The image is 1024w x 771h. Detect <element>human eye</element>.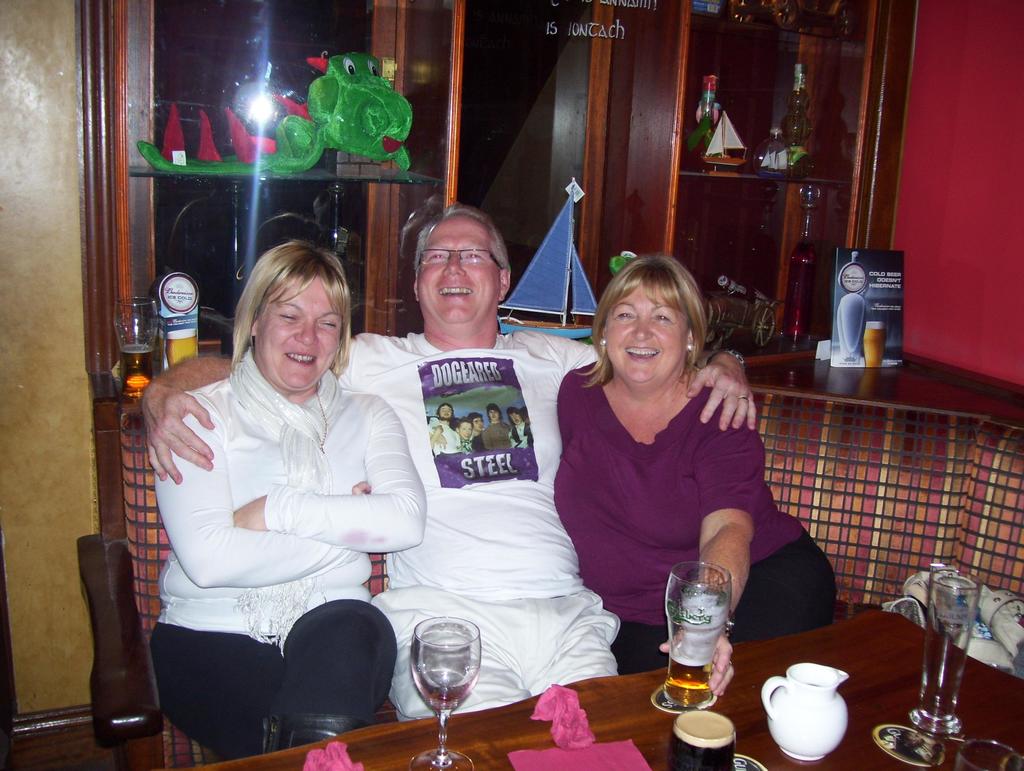
Detection: [x1=464, y1=248, x2=484, y2=267].
